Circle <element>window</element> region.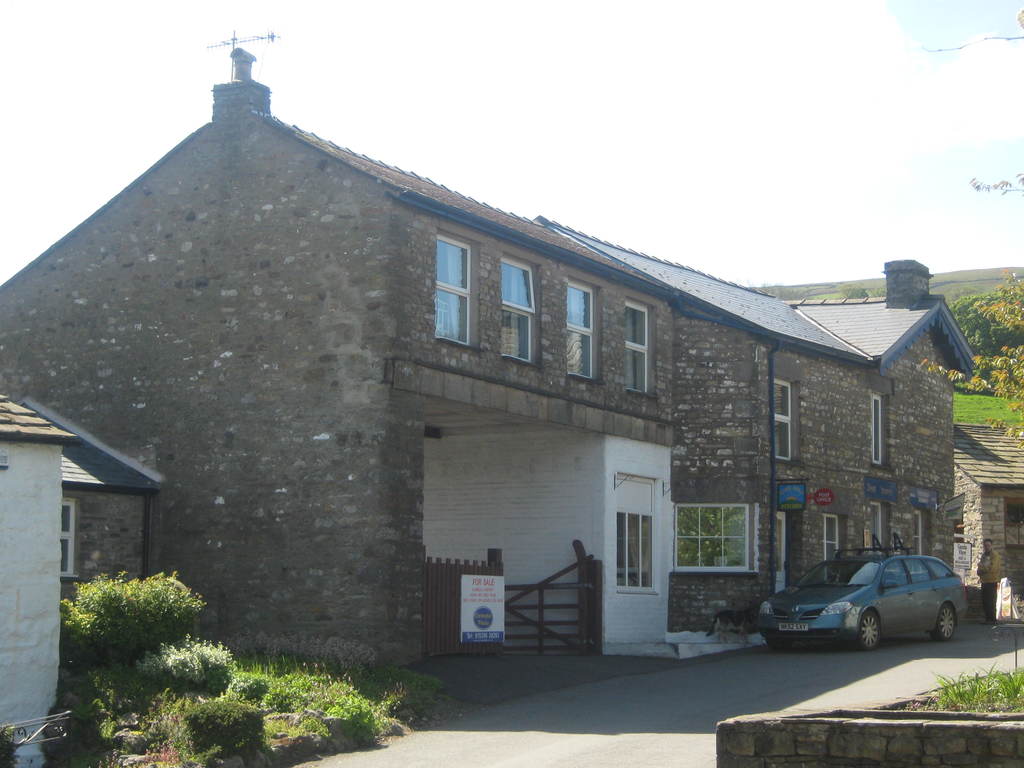
Region: region(429, 227, 477, 349).
